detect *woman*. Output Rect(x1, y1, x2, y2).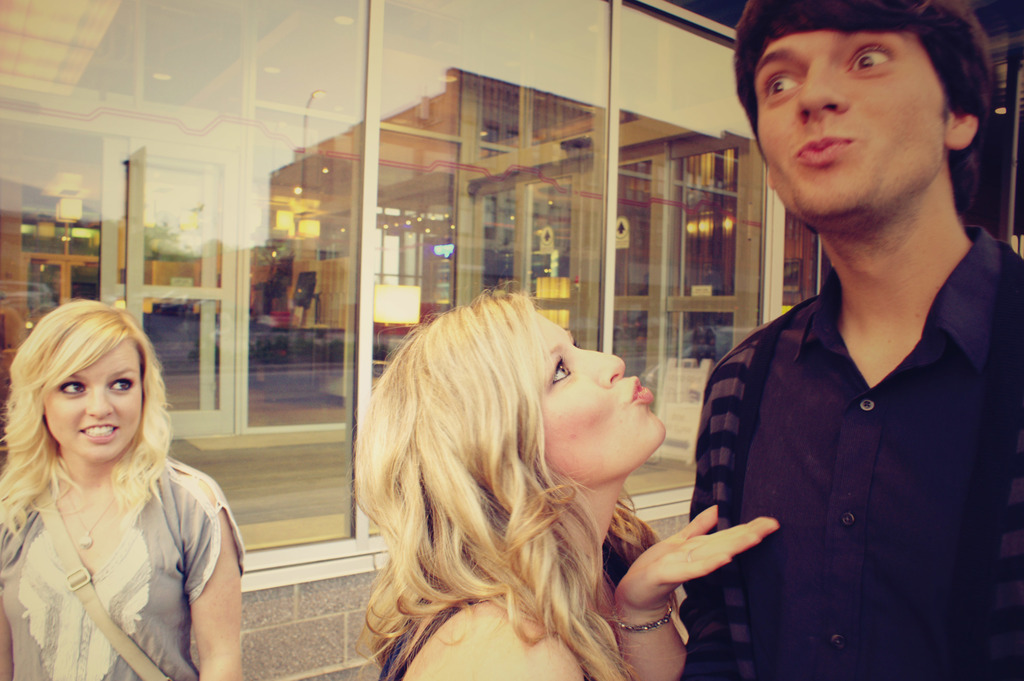
Rect(0, 299, 248, 680).
